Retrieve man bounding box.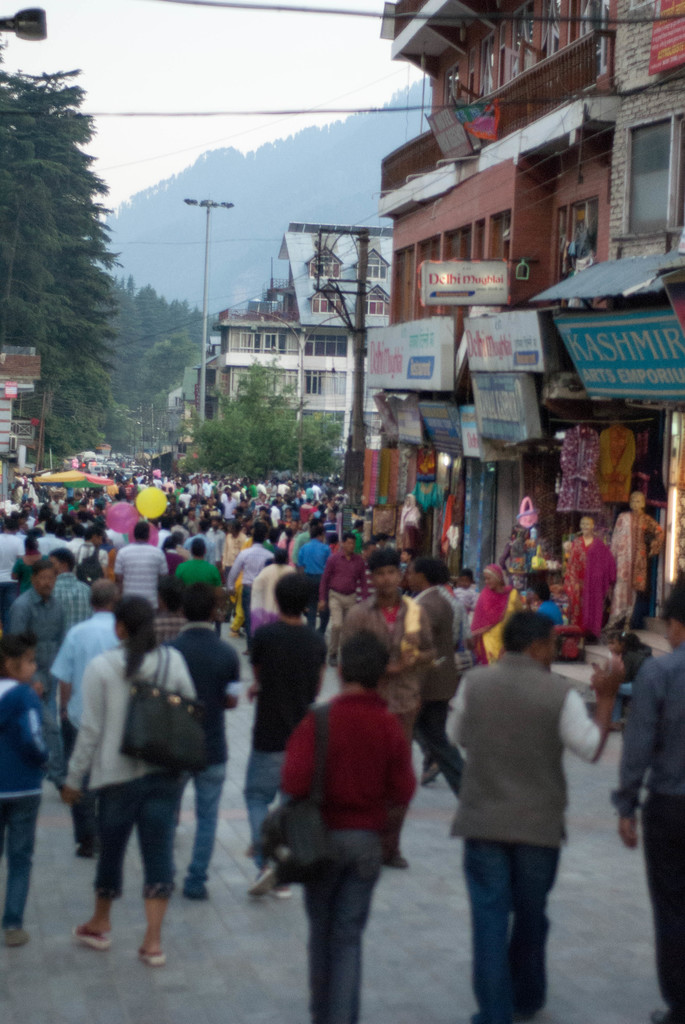
Bounding box: 331,547,424,746.
